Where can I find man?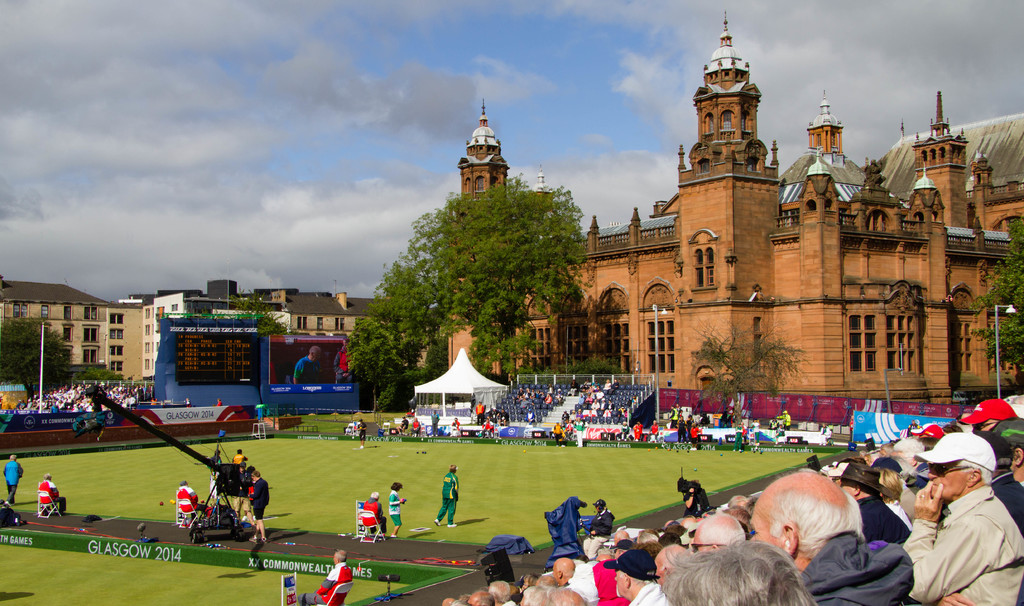
You can find it at box(523, 584, 549, 605).
